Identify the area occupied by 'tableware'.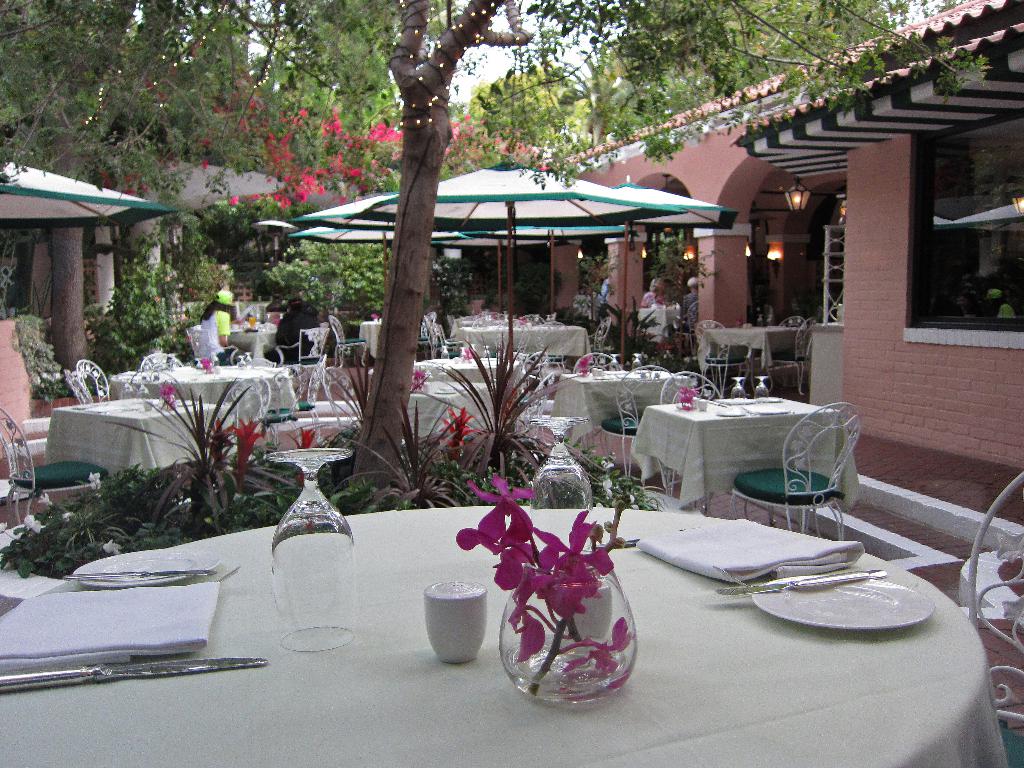
Area: BBox(415, 581, 491, 671).
